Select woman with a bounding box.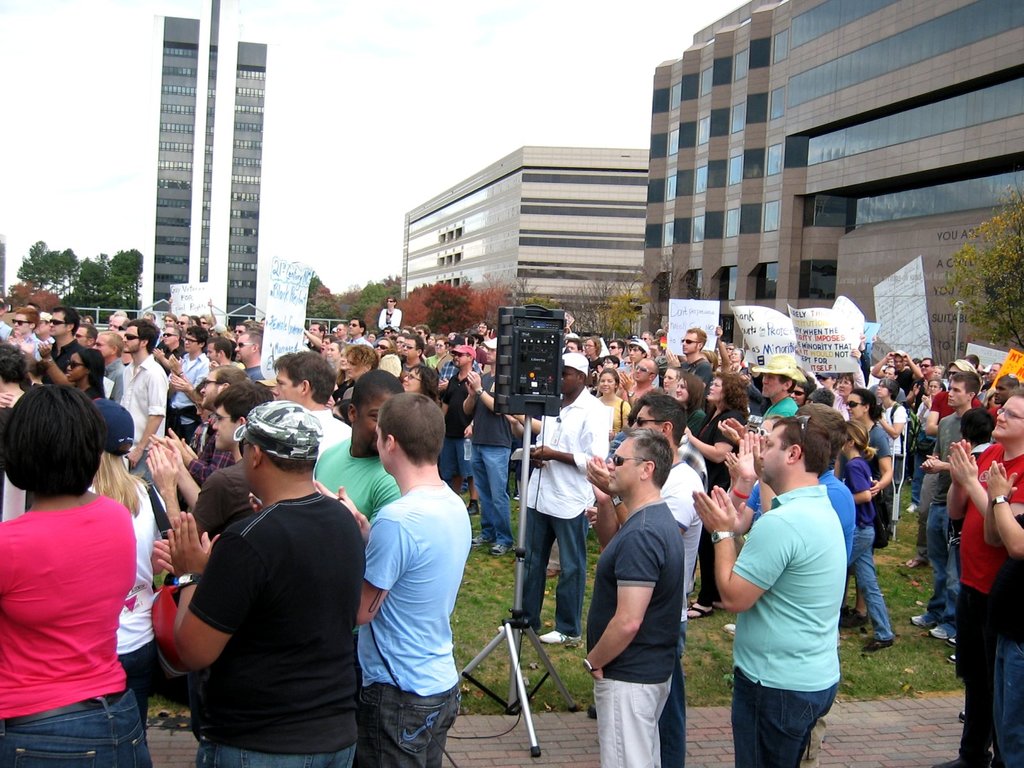
BBox(600, 367, 628, 433).
